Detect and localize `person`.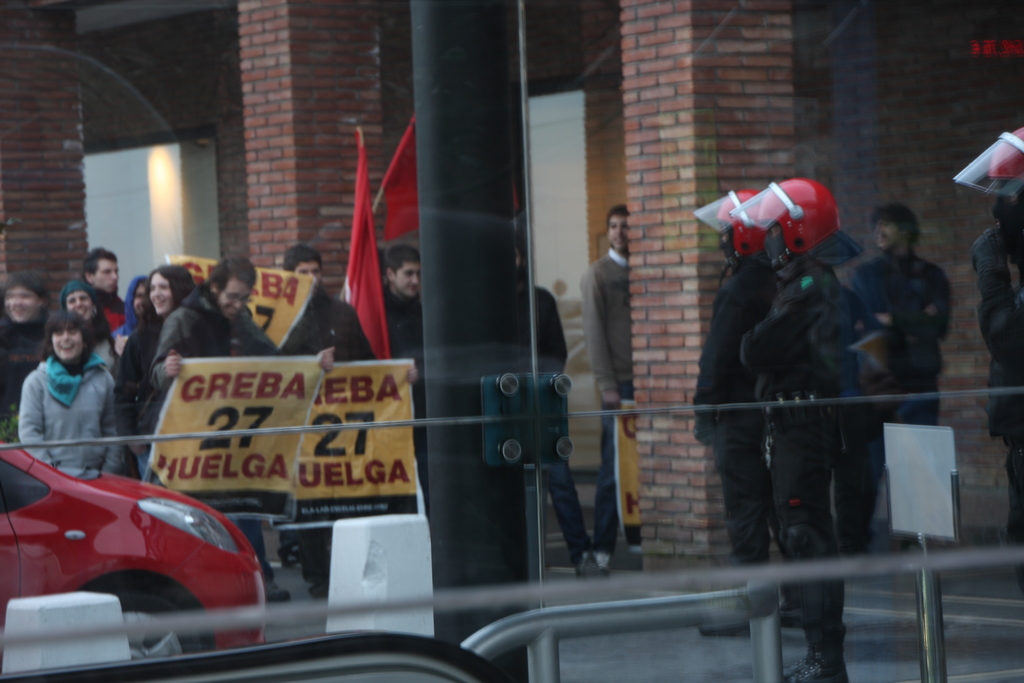
Localized at <region>973, 156, 1023, 534</region>.
